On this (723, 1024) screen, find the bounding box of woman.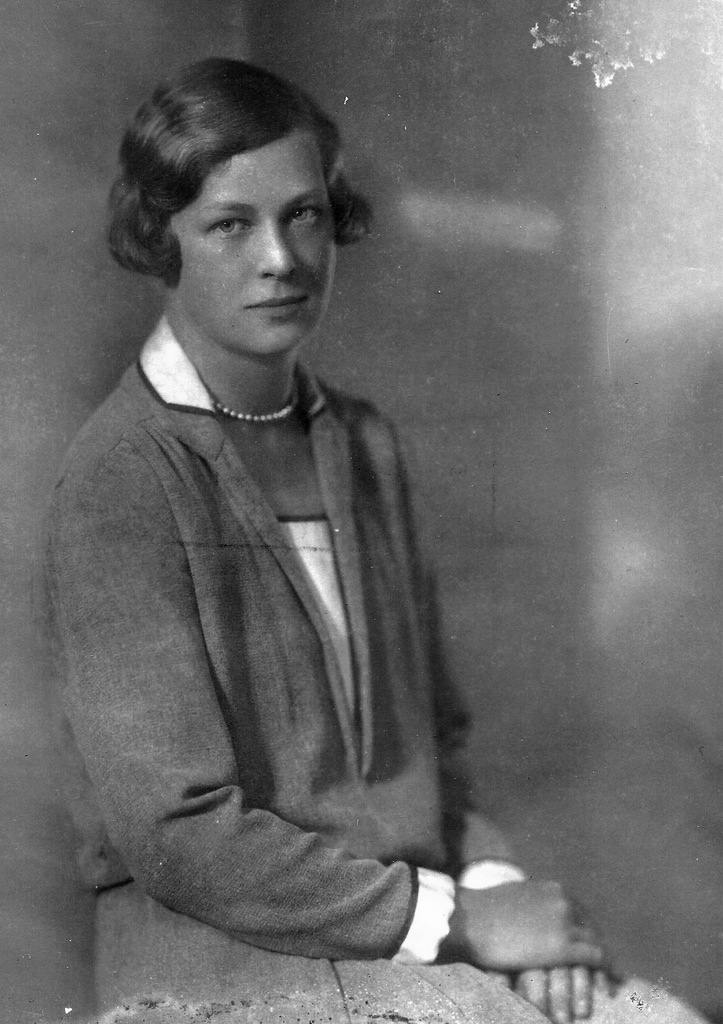
Bounding box: detection(38, 51, 705, 1023).
